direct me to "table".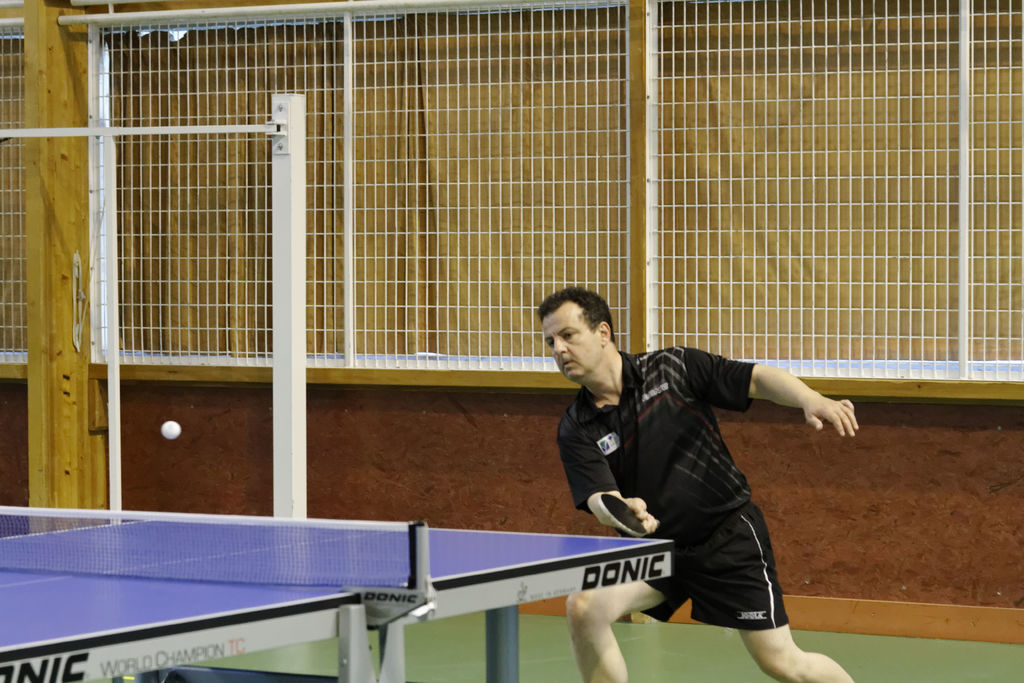
Direction: <box>0,517,669,680</box>.
